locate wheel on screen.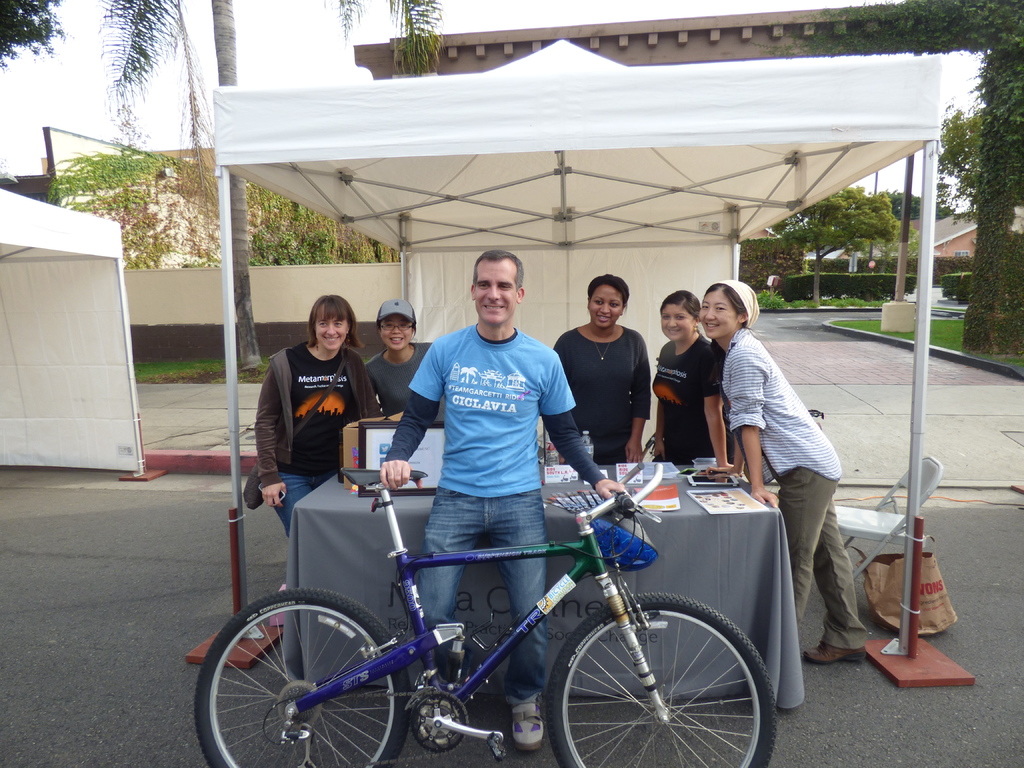
On screen at bbox(419, 691, 473, 756).
